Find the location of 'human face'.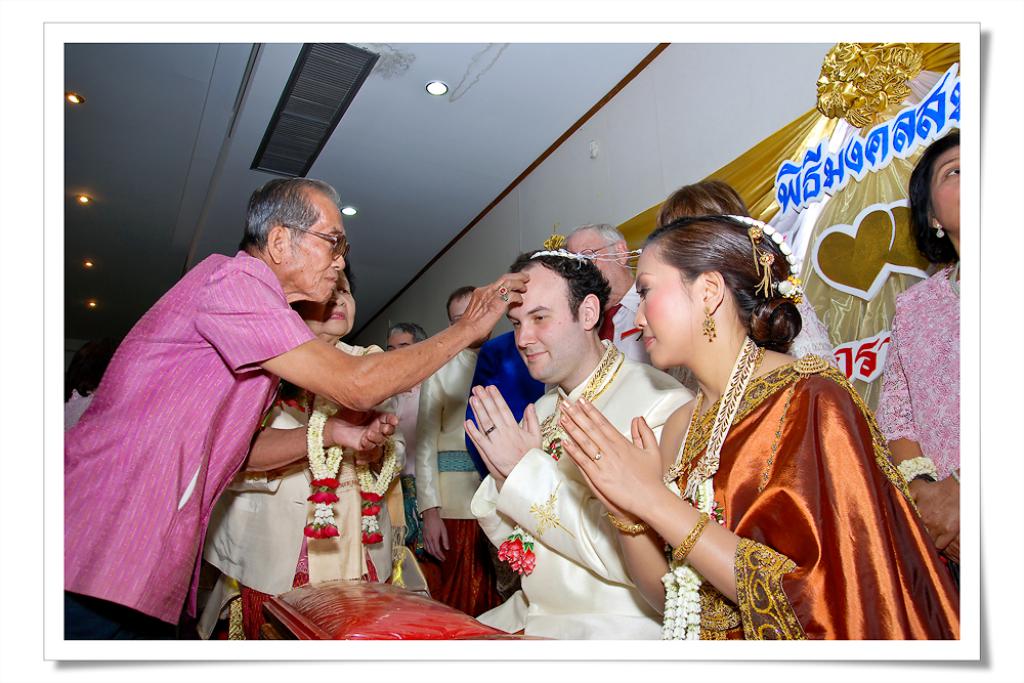
Location: x1=516, y1=282, x2=575, y2=378.
